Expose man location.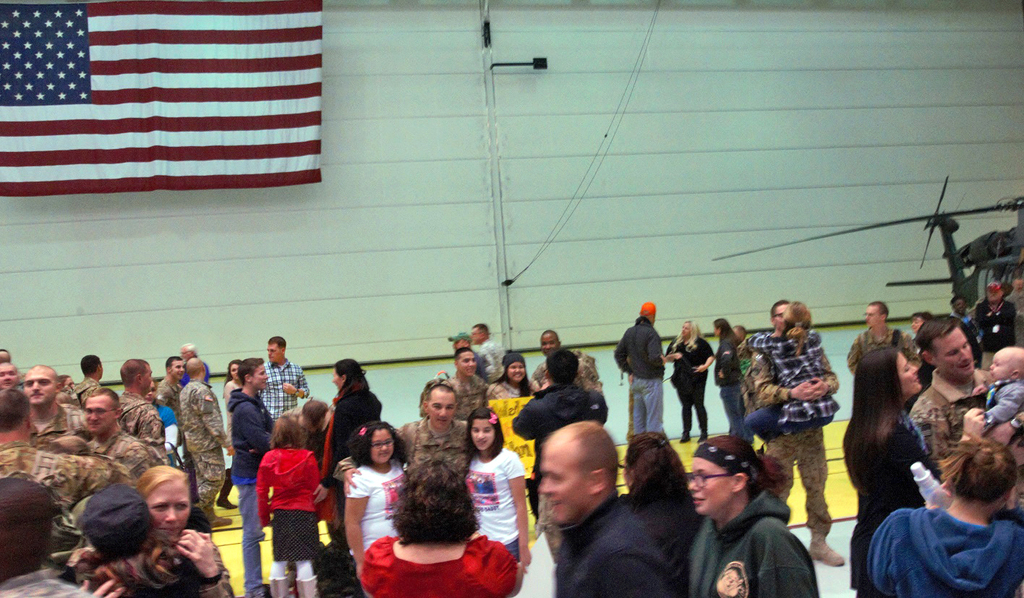
Exposed at detection(0, 349, 12, 358).
